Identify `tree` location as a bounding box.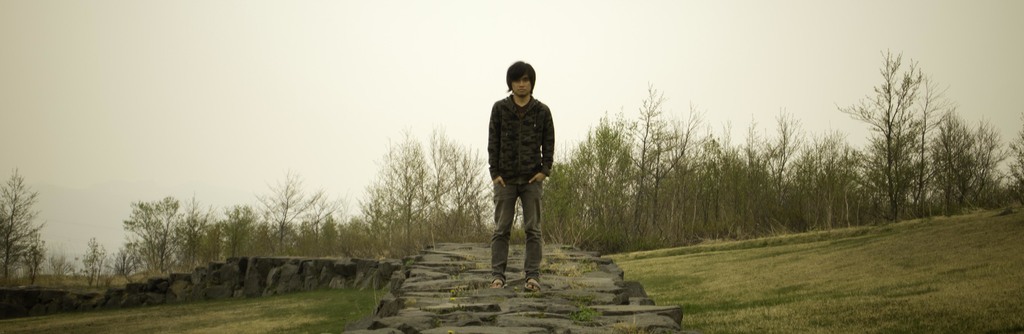
<bbox>266, 172, 326, 254</bbox>.
